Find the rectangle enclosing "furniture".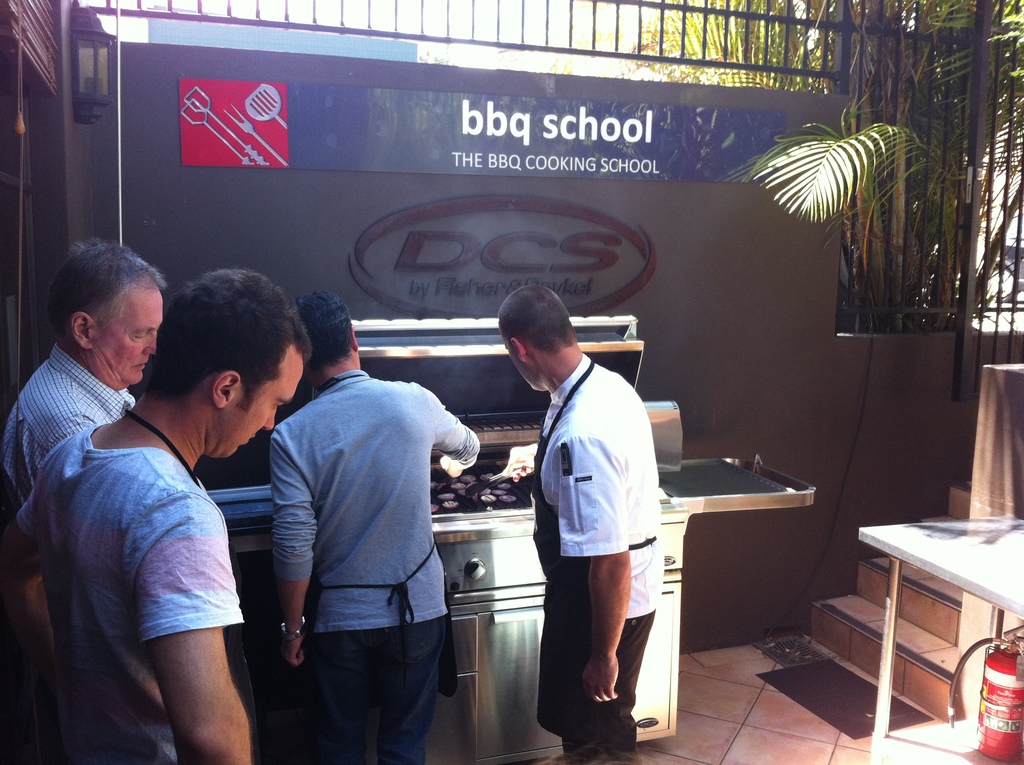
<bbox>854, 500, 1023, 764</bbox>.
